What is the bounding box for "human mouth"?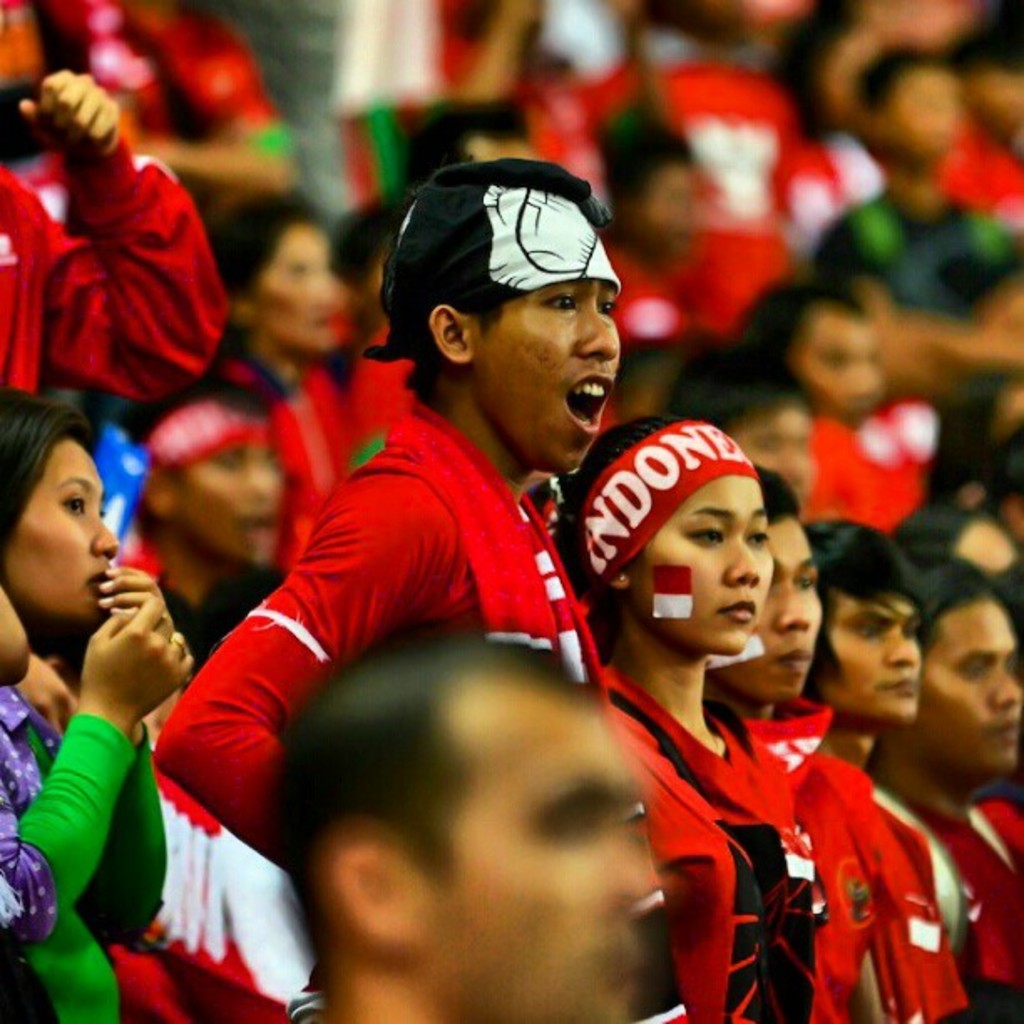
716, 601, 751, 619.
